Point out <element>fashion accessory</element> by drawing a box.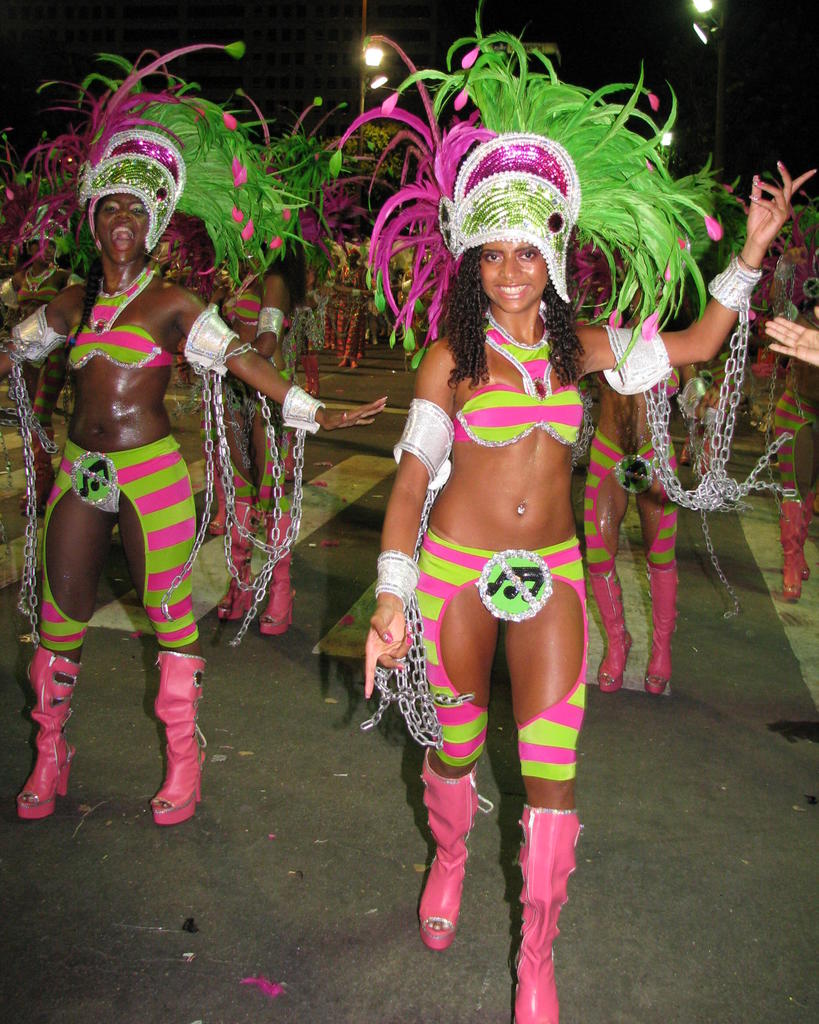
419:750:496:956.
